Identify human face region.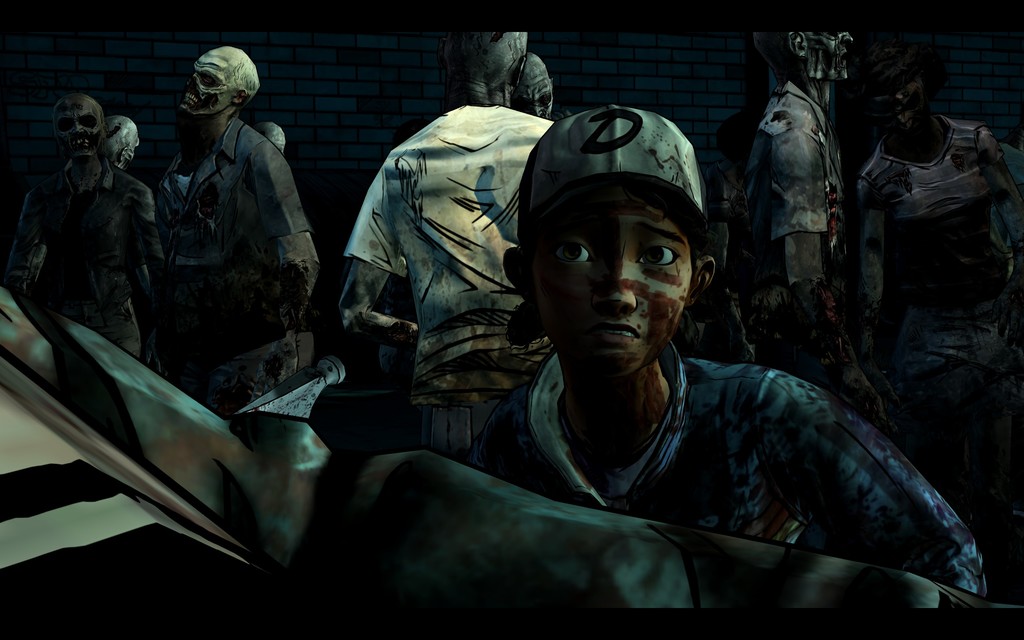
Region: [x1=178, y1=56, x2=235, y2=117].
